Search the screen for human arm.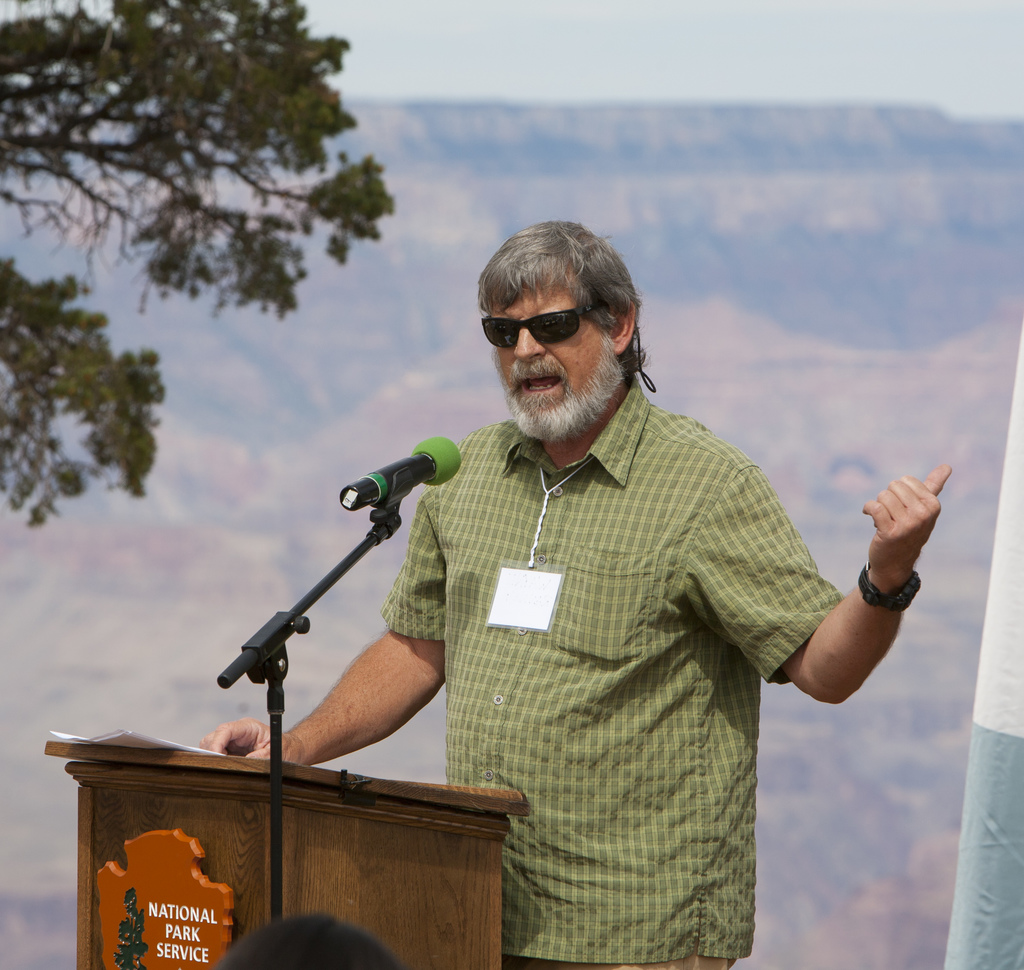
Found at crop(674, 461, 955, 706).
